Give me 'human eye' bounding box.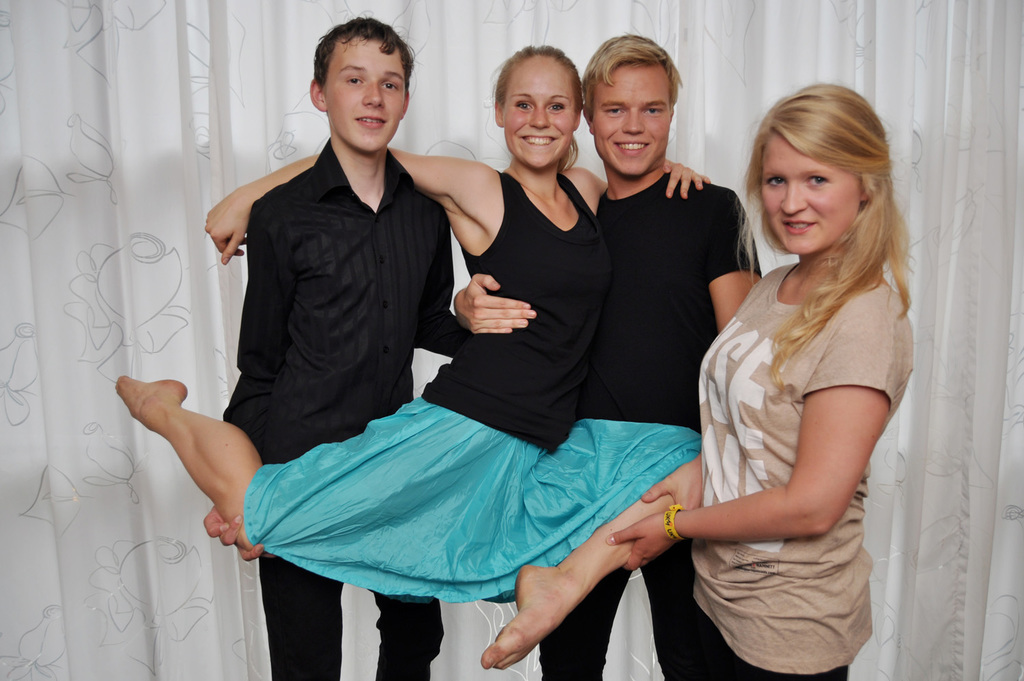
{"x1": 551, "y1": 98, "x2": 569, "y2": 114}.
